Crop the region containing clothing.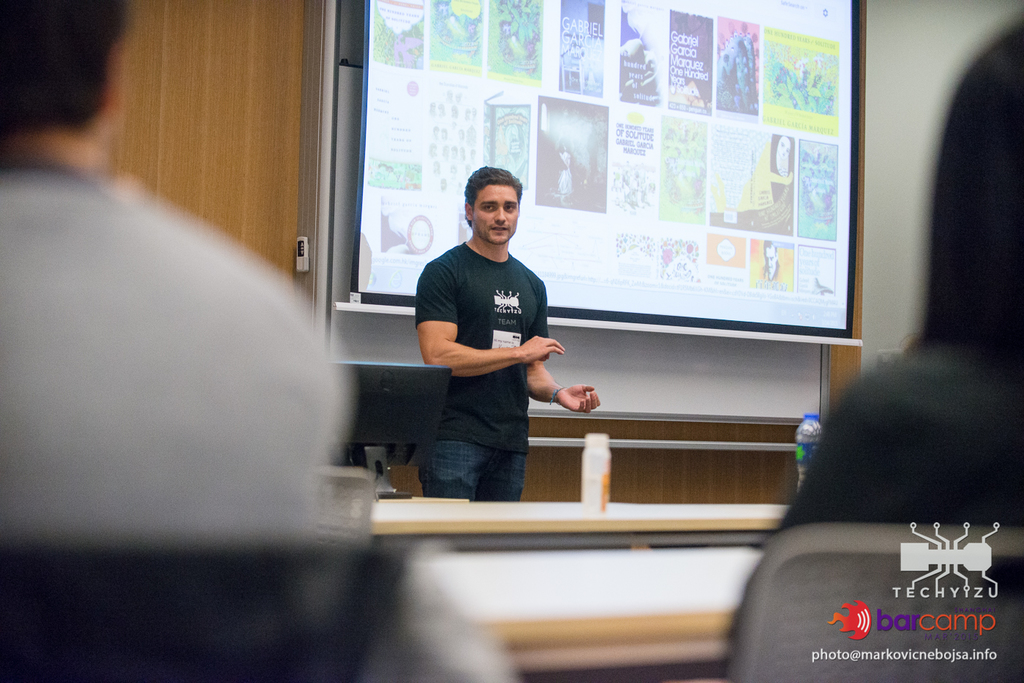
Crop region: (421, 200, 573, 490).
